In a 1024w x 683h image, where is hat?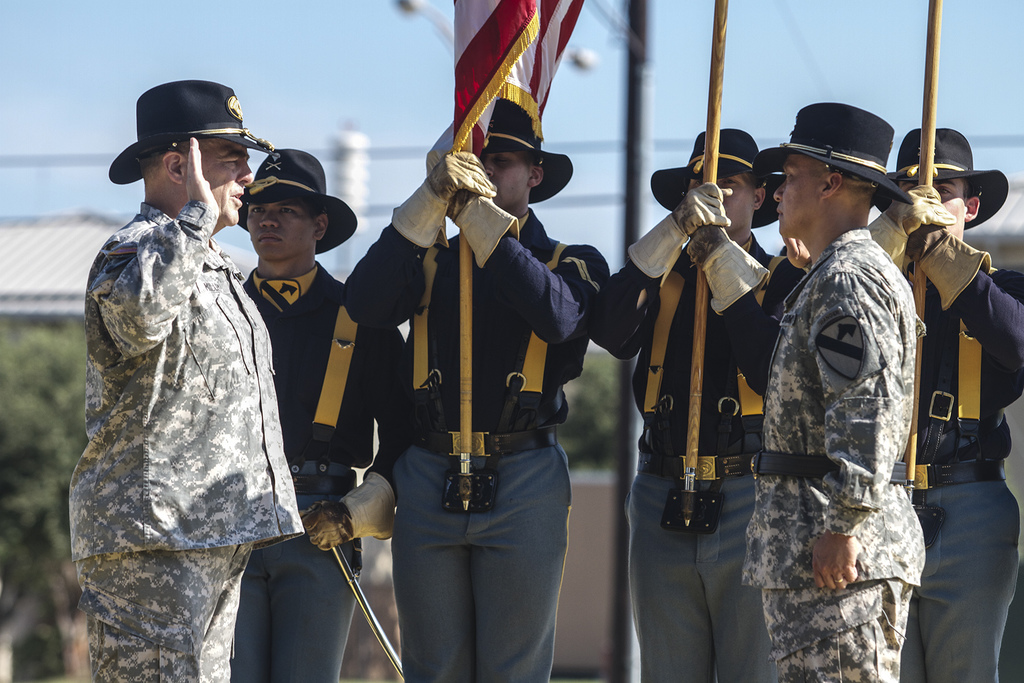
<bbox>479, 99, 573, 204</bbox>.
